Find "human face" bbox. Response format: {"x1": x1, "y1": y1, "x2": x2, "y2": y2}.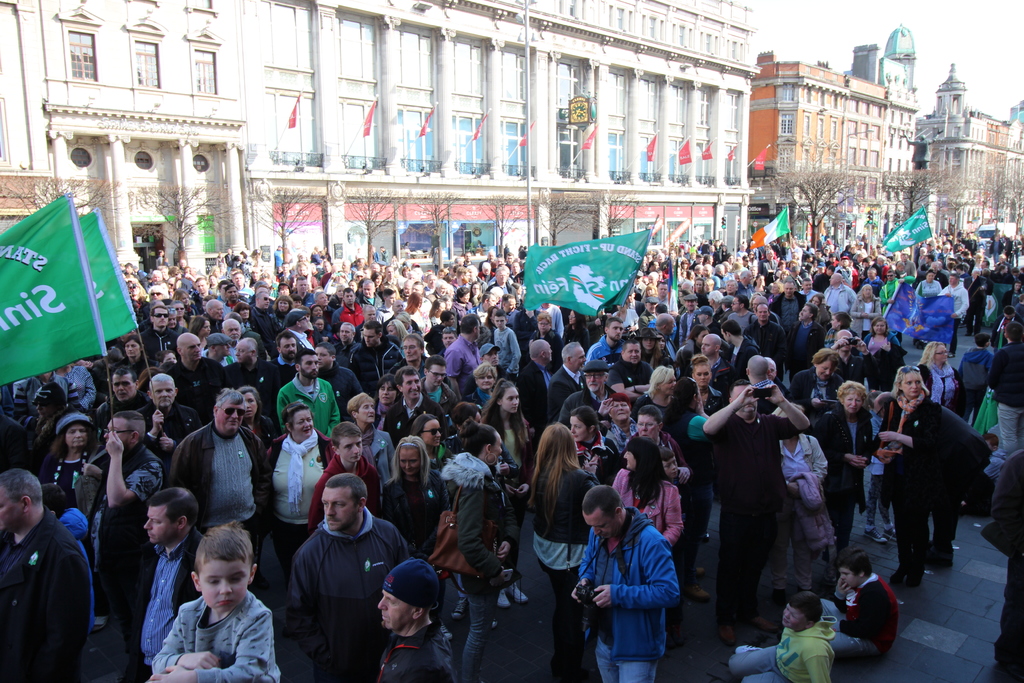
{"x1": 402, "y1": 372, "x2": 422, "y2": 399}.
